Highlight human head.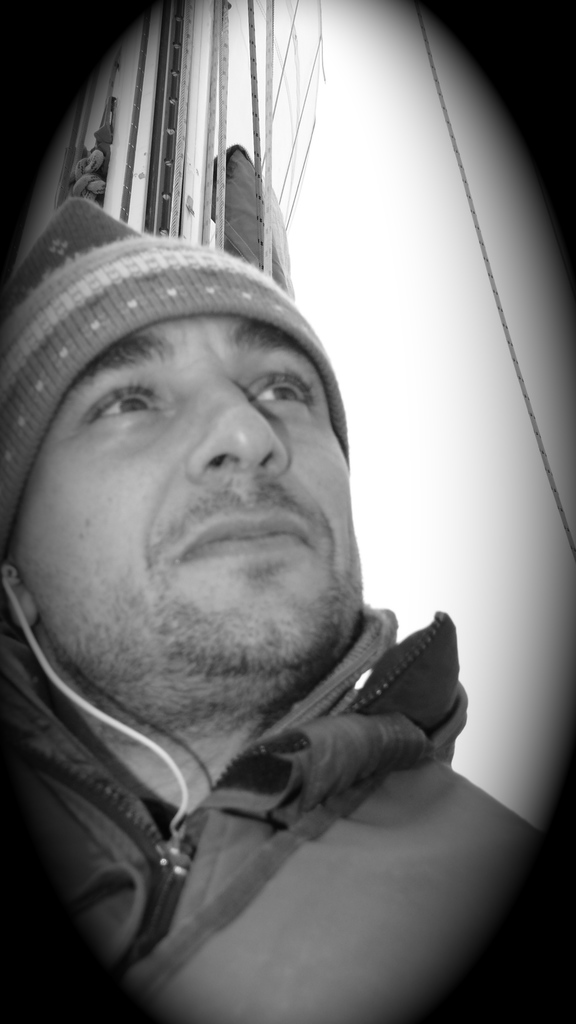
Highlighted region: 24,209,395,706.
